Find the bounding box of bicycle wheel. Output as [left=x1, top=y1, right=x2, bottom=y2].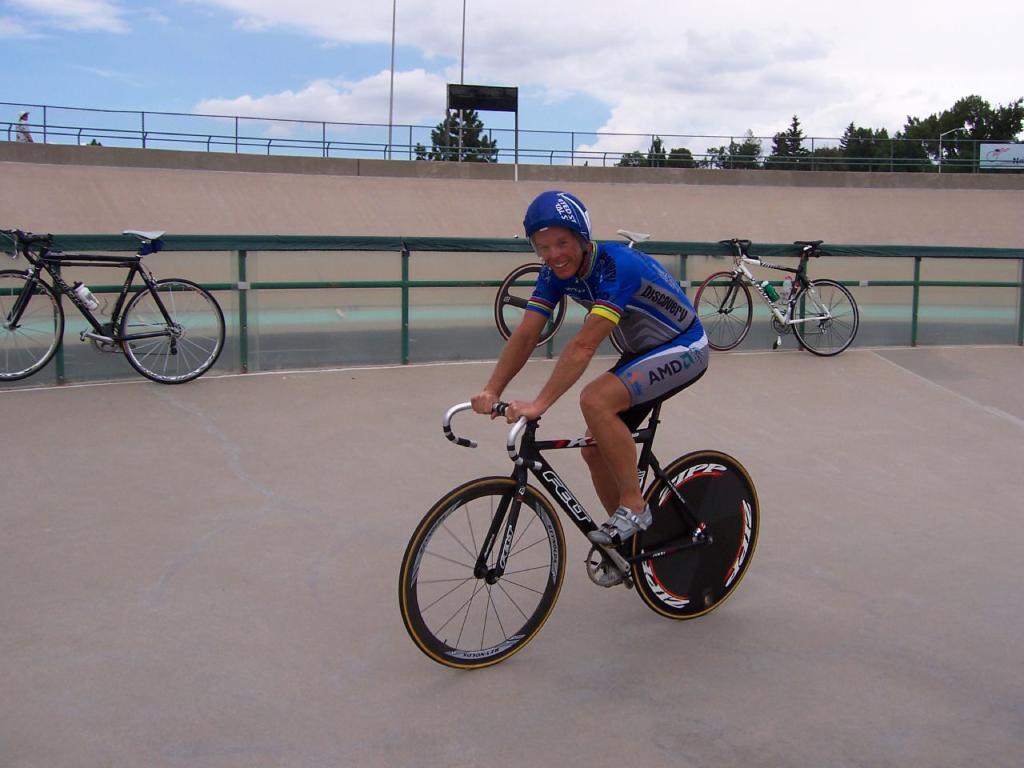
[left=604, top=338, right=623, bottom=364].
